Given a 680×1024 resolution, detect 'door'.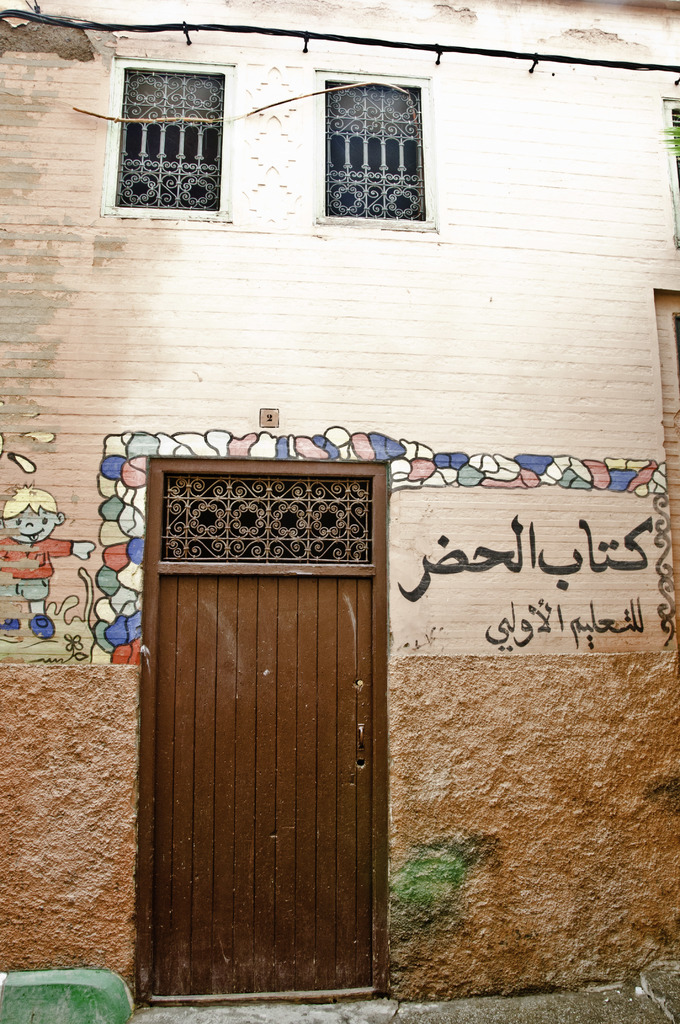
left=140, top=575, right=373, bottom=998.
